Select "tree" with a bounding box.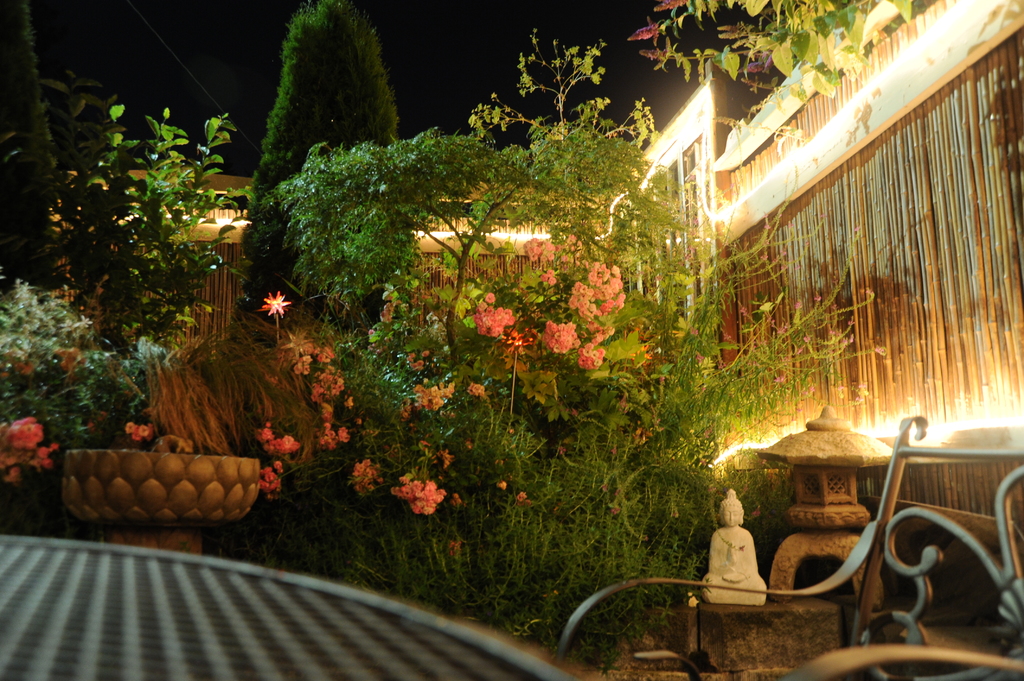
232 0 400 344.
